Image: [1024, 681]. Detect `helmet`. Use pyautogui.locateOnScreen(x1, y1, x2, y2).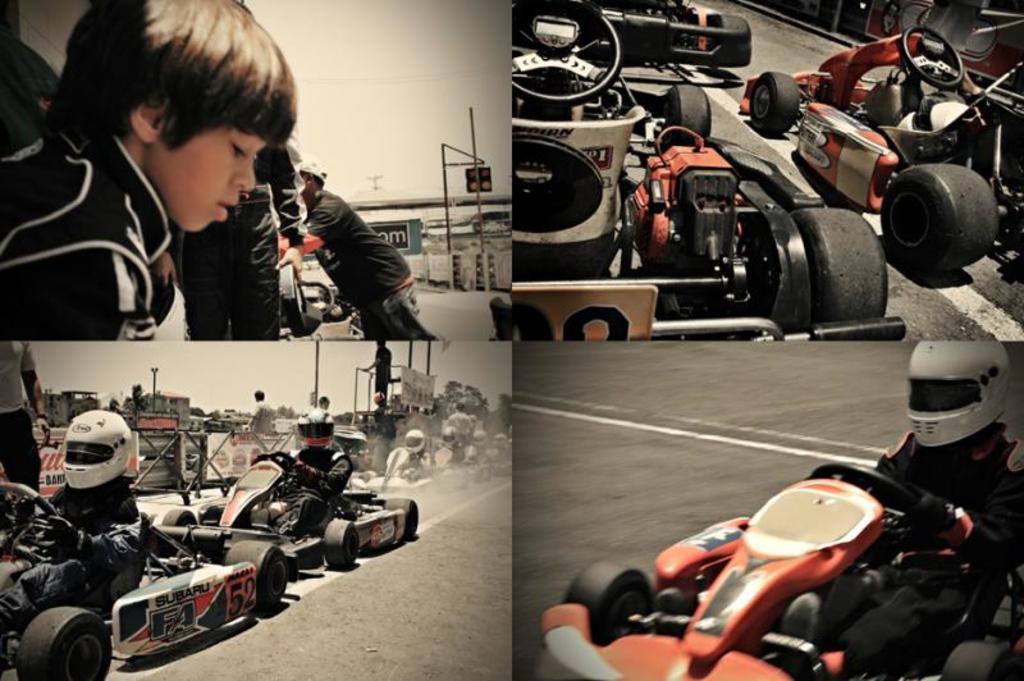
pyautogui.locateOnScreen(905, 339, 1015, 451).
